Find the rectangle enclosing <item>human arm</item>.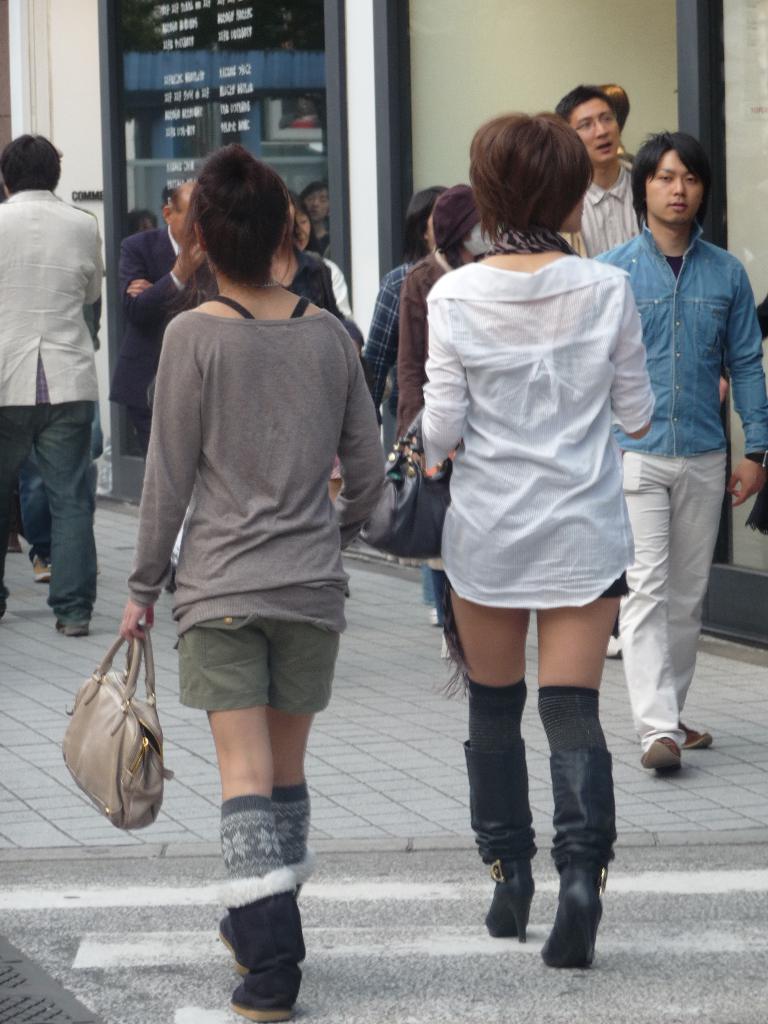
130, 277, 191, 323.
